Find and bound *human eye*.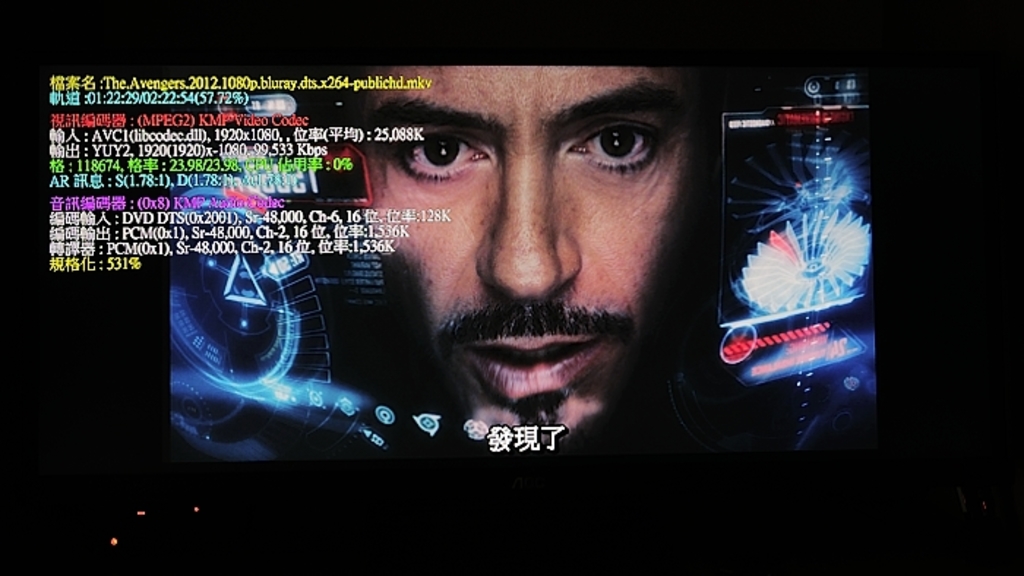
Bound: (380,121,490,175).
